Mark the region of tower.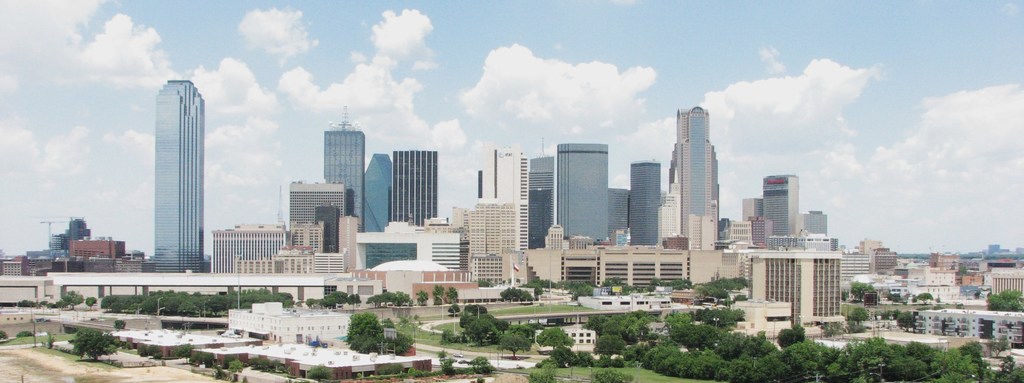
Region: 626 163 663 247.
